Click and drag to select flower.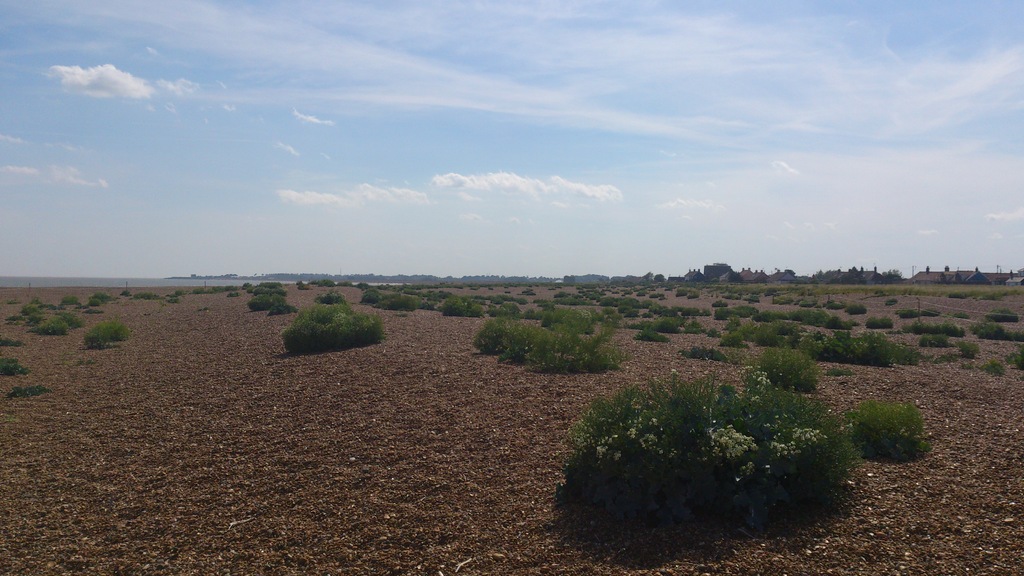
Selection: select_region(640, 431, 657, 454).
